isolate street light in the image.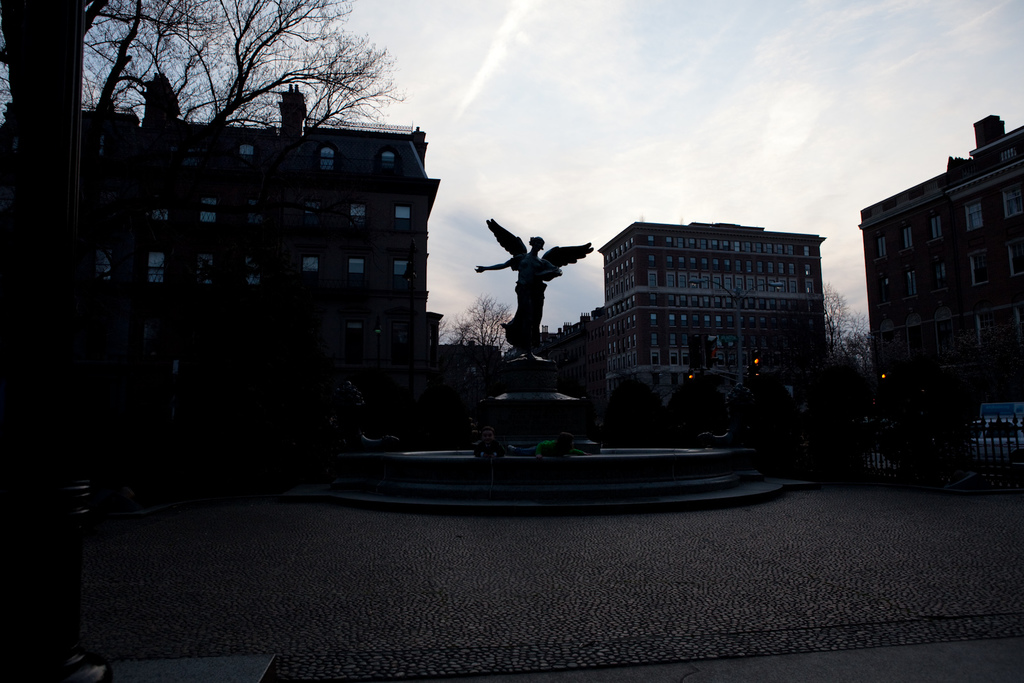
Isolated region: detection(375, 320, 382, 369).
